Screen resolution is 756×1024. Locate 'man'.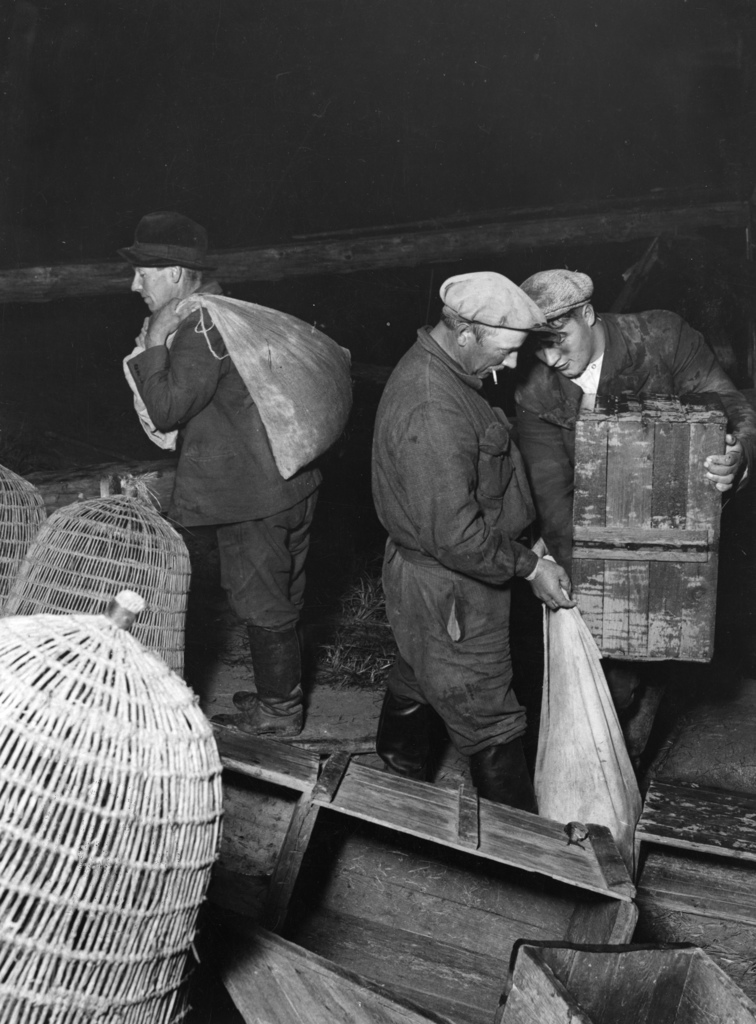
[x1=129, y1=212, x2=319, y2=739].
